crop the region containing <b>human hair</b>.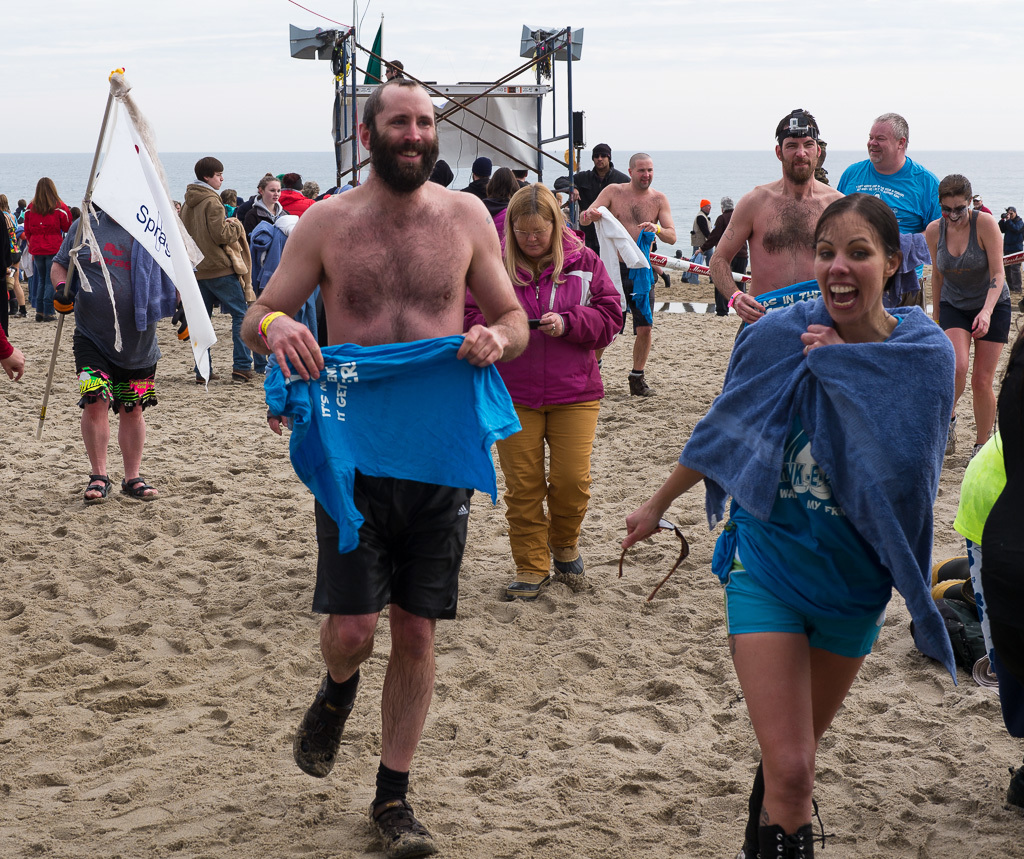
Crop region: {"left": 194, "top": 156, "right": 223, "bottom": 183}.
